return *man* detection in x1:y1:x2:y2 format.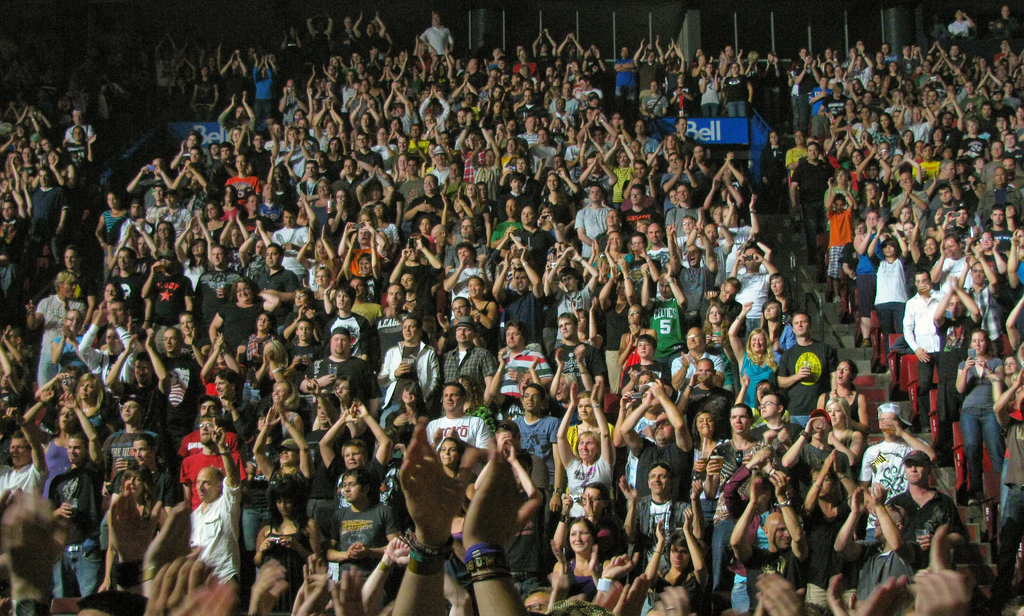
986:158:1022:191.
